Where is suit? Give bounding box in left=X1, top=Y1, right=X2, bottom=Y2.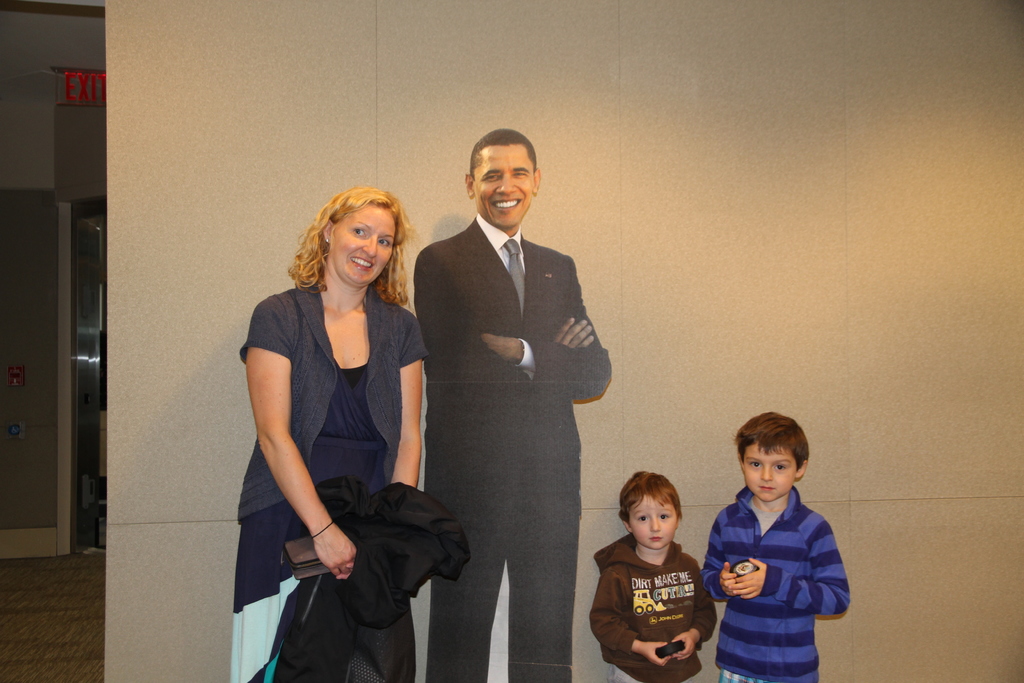
left=430, top=210, right=602, bottom=662.
